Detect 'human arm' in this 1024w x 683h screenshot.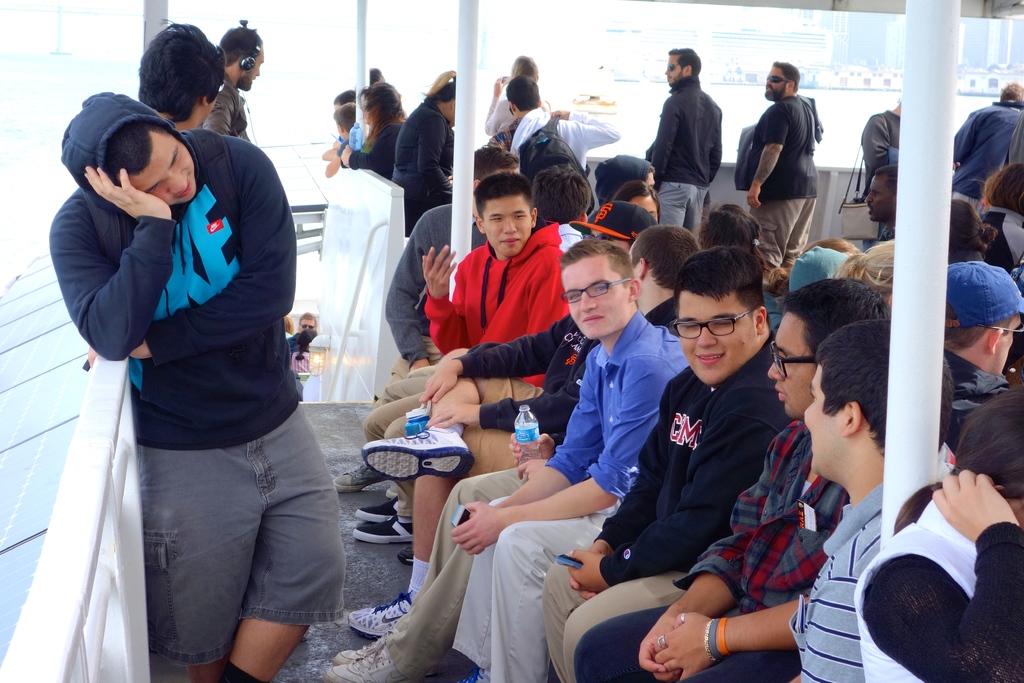
Detection: rect(45, 167, 179, 366).
